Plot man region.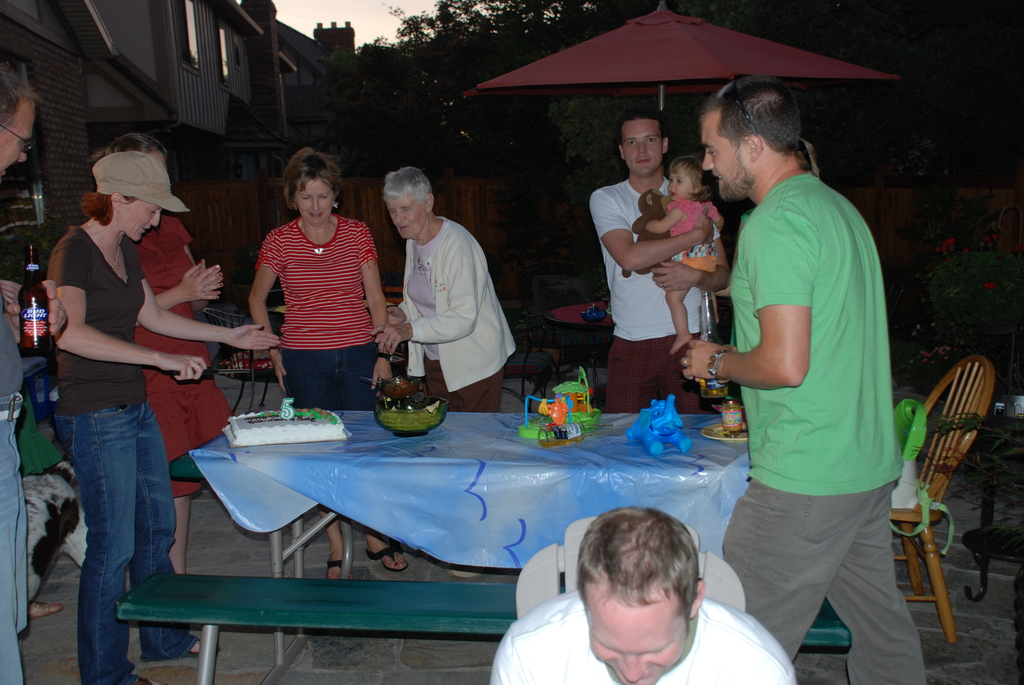
Plotted at 493 505 794 684.
